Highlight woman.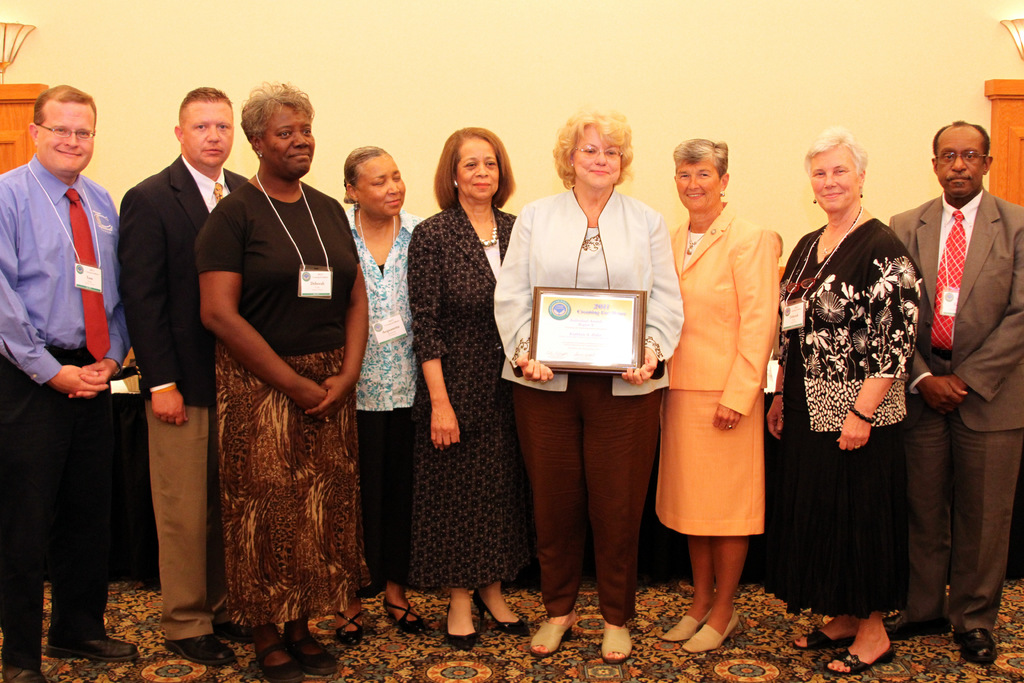
Highlighted region: 196, 82, 371, 682.
